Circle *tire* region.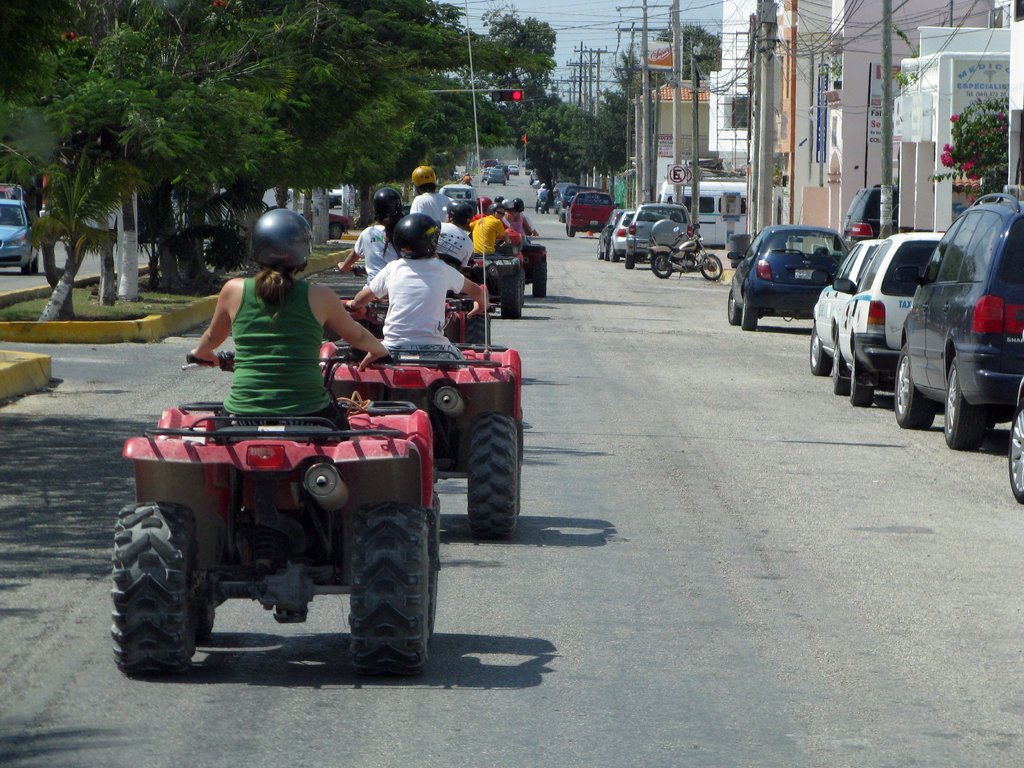
Region: bbox=[728, 289, 742, 324].
